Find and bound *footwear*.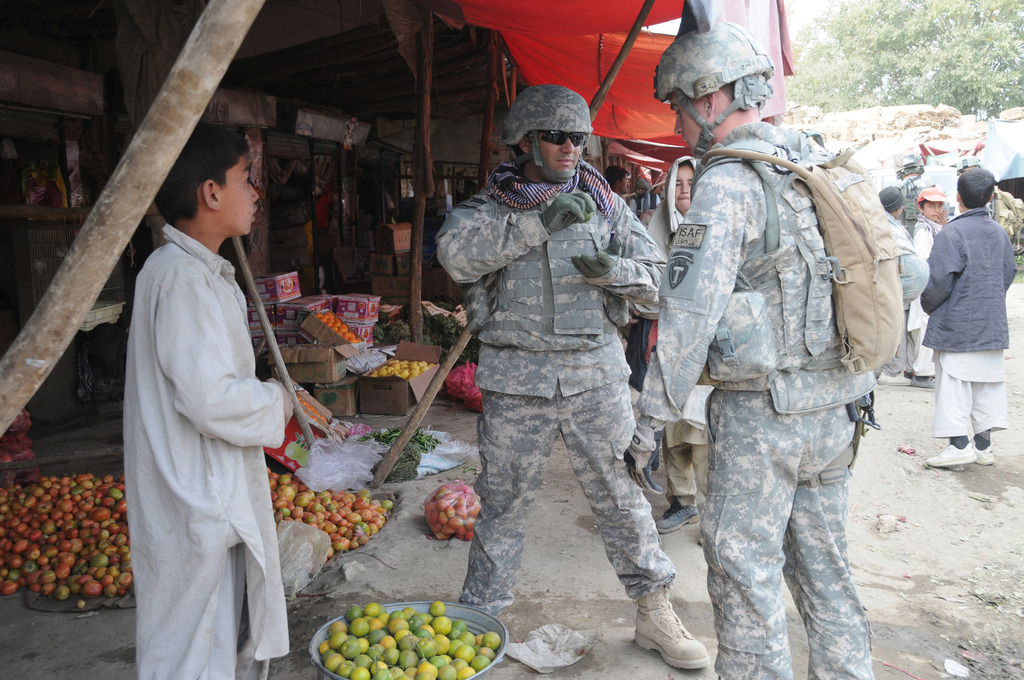
Bound: x1=973, y1=436, x2=993, y2=466.
